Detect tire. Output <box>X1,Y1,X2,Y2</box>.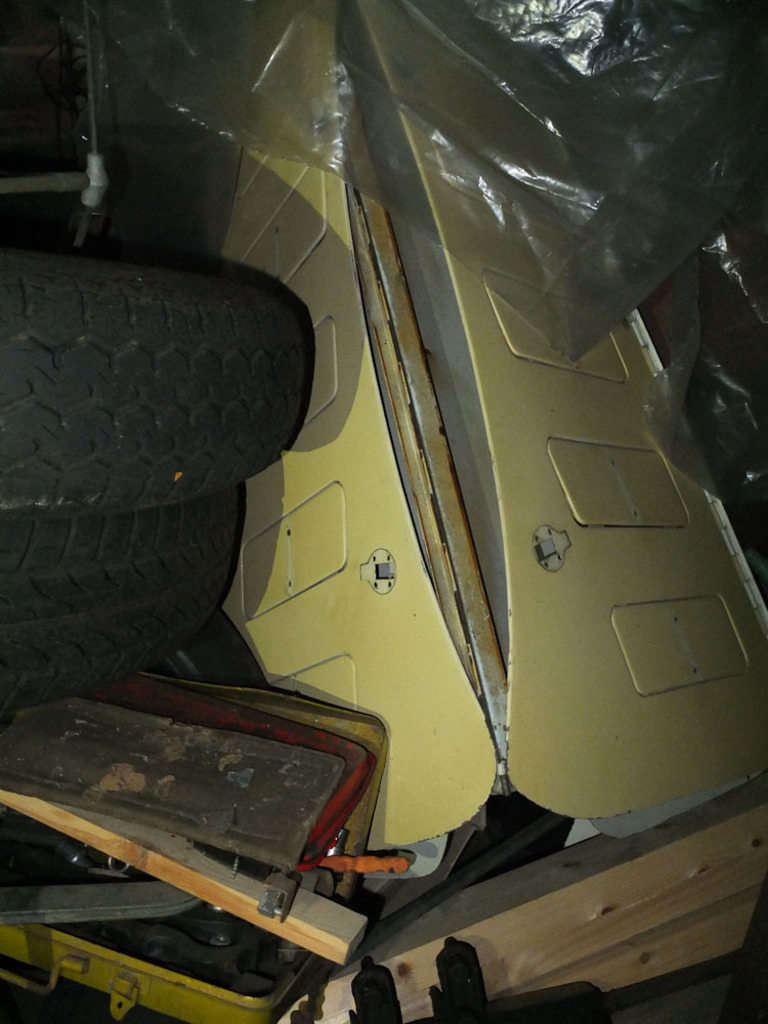
<box>0,240,342,505</box>.
